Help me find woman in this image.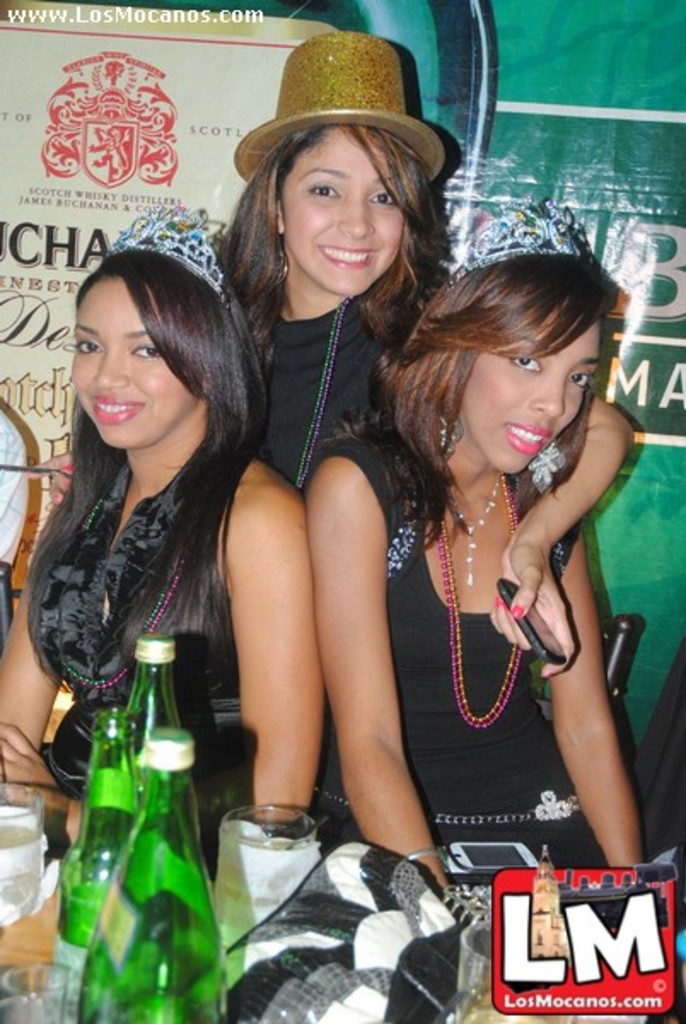
Found it: [0, 247, 324, 858].
